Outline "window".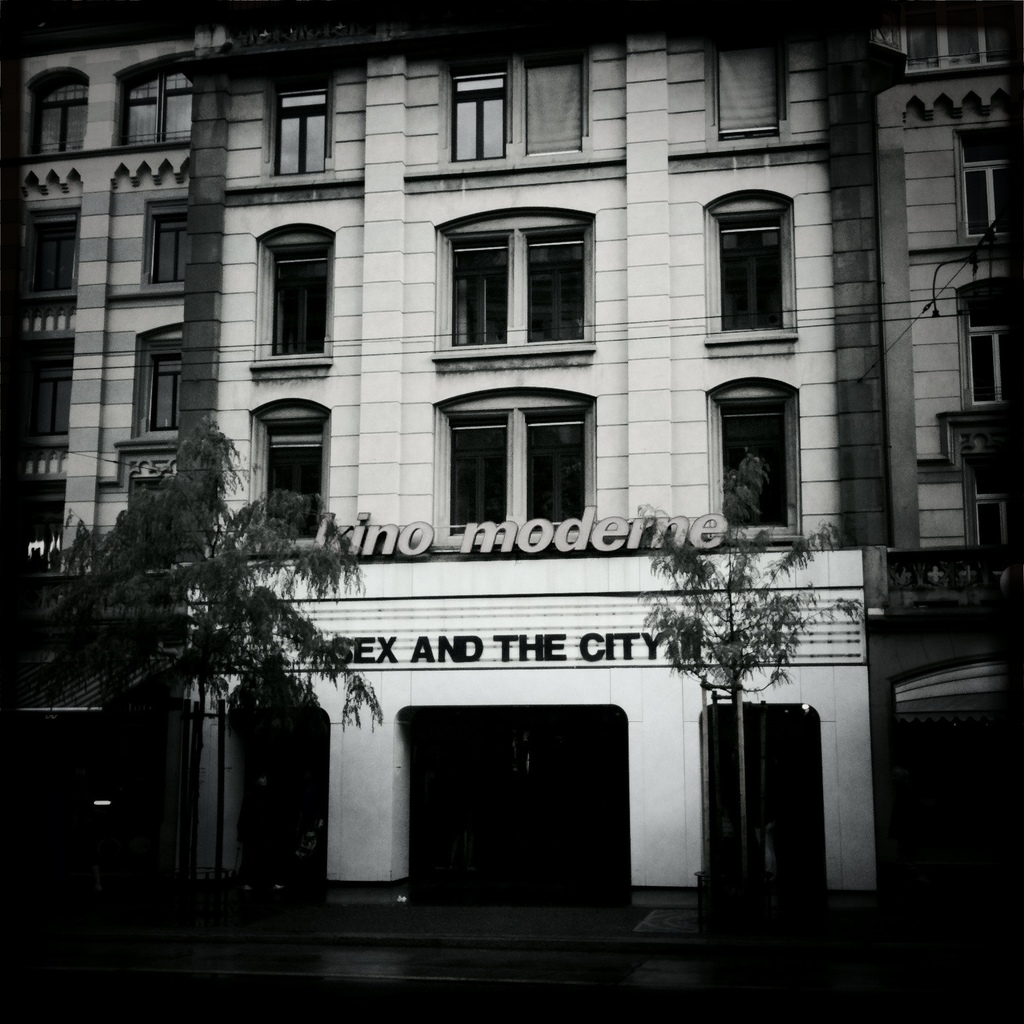
Outline: select_region(17, 484, 61, 573).
